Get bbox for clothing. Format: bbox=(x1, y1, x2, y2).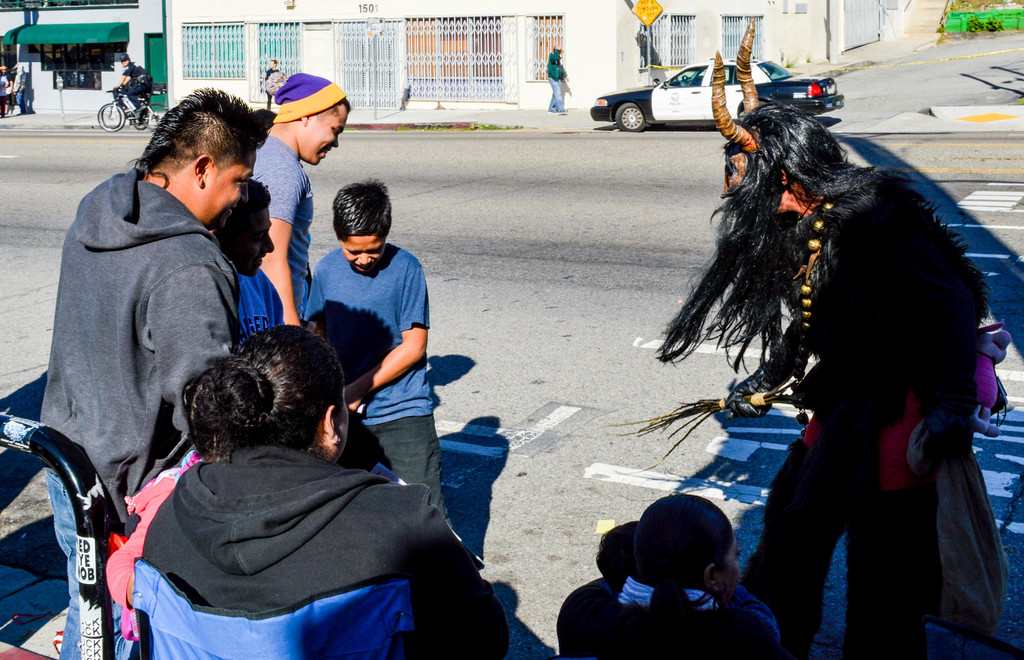
bbox=(99, 445, 204, 645).
